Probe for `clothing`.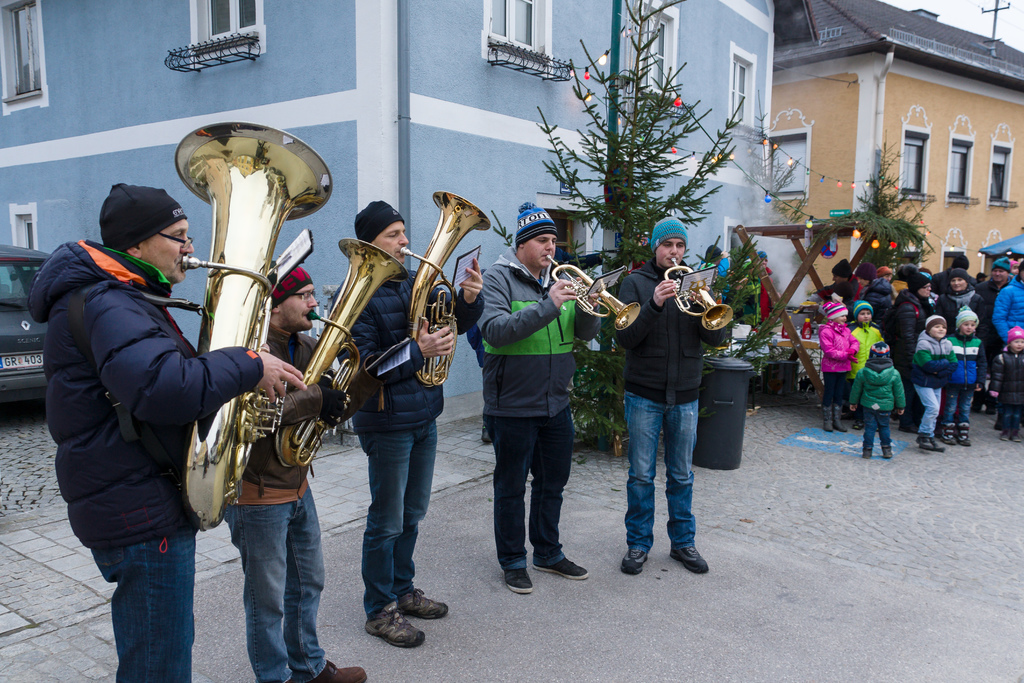
Probe result: 44 182 255 629.
